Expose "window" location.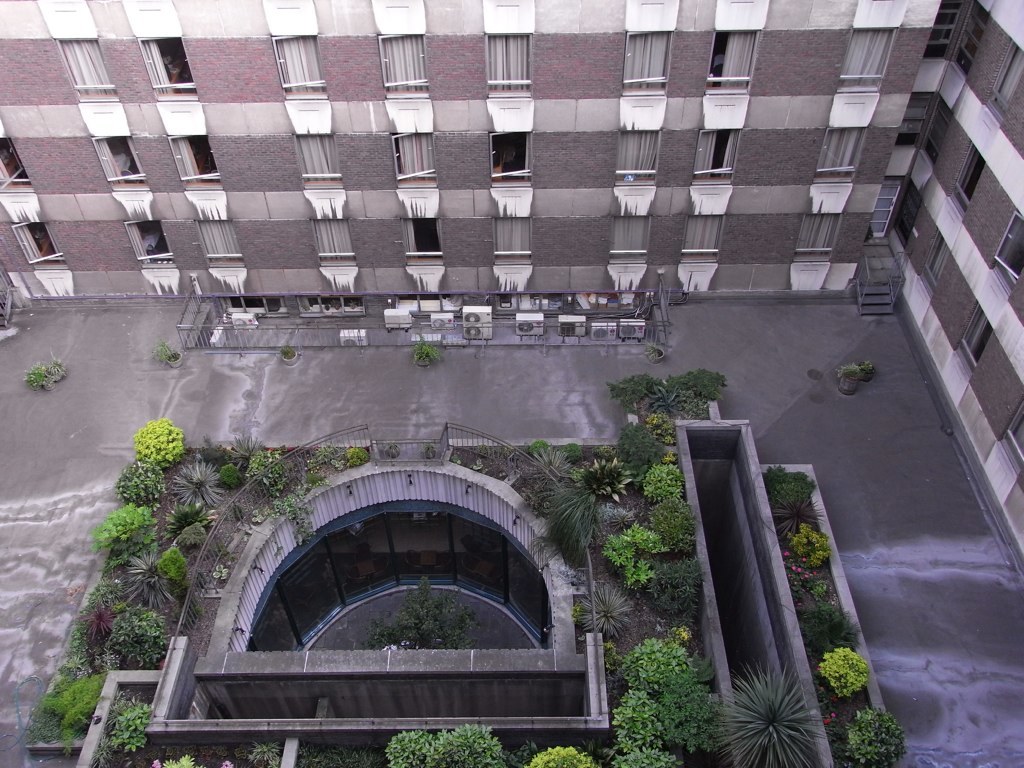
Exposed at <region>482, 29, 530, 93</region>.
